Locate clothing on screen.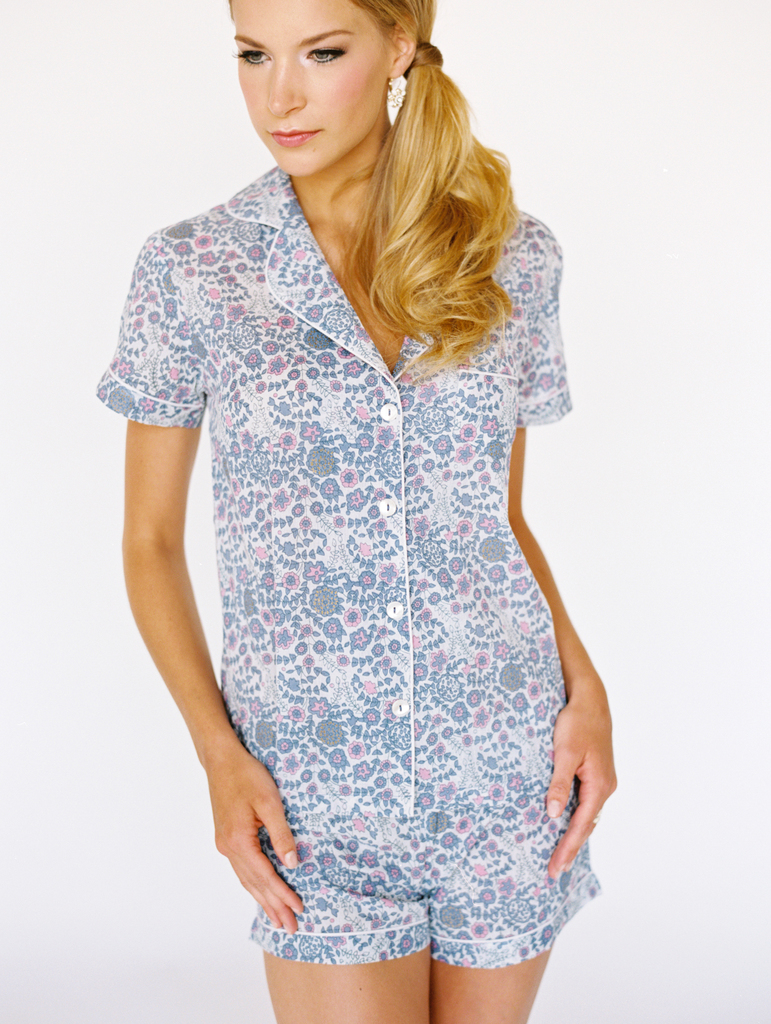
On screen at <box>63,157,612,986</box>.
